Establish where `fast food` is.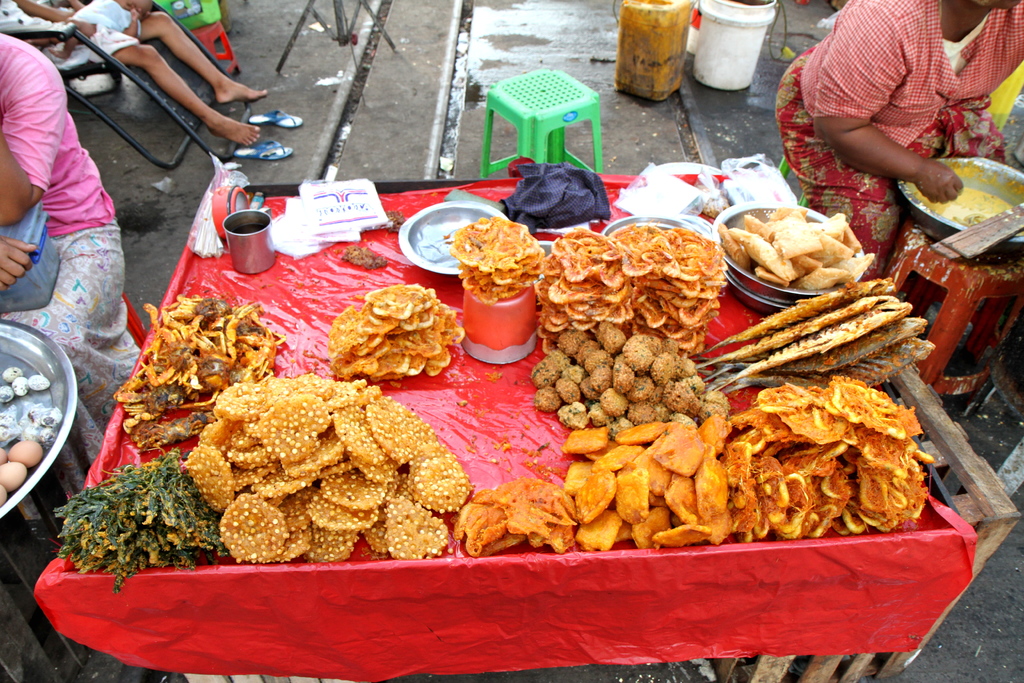
Established at Rect(0, 441, 8, 464).
